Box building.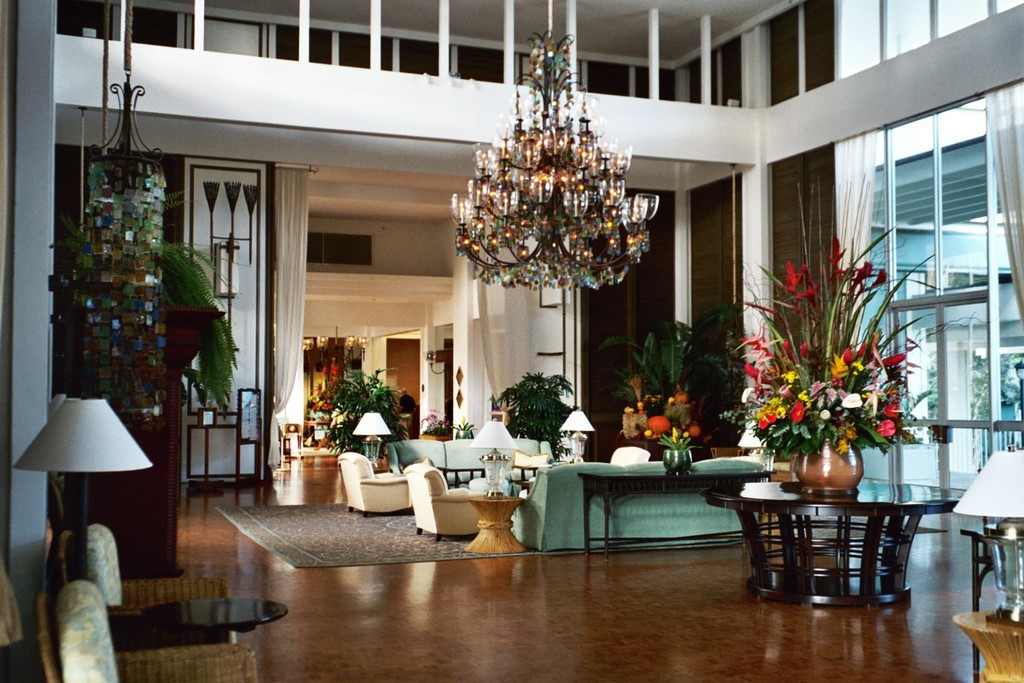
{"left": 0, "top": 0, "right": 1023, "bottom": 682}.
